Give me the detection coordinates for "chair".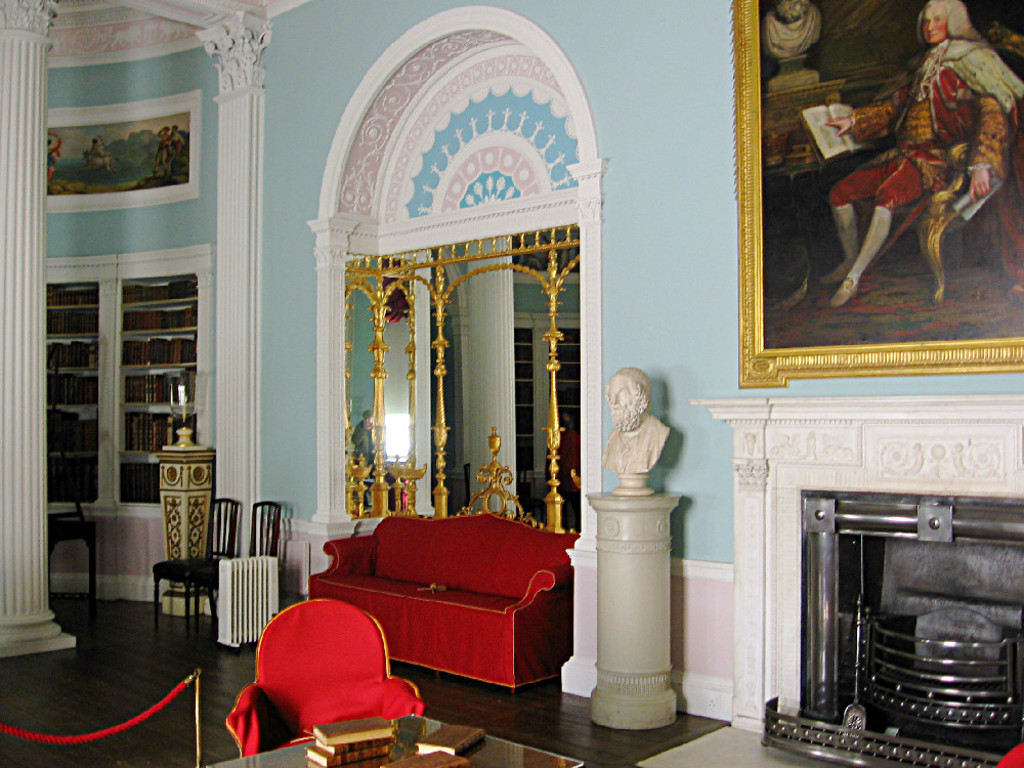
box(153, 494, 236, 644).
